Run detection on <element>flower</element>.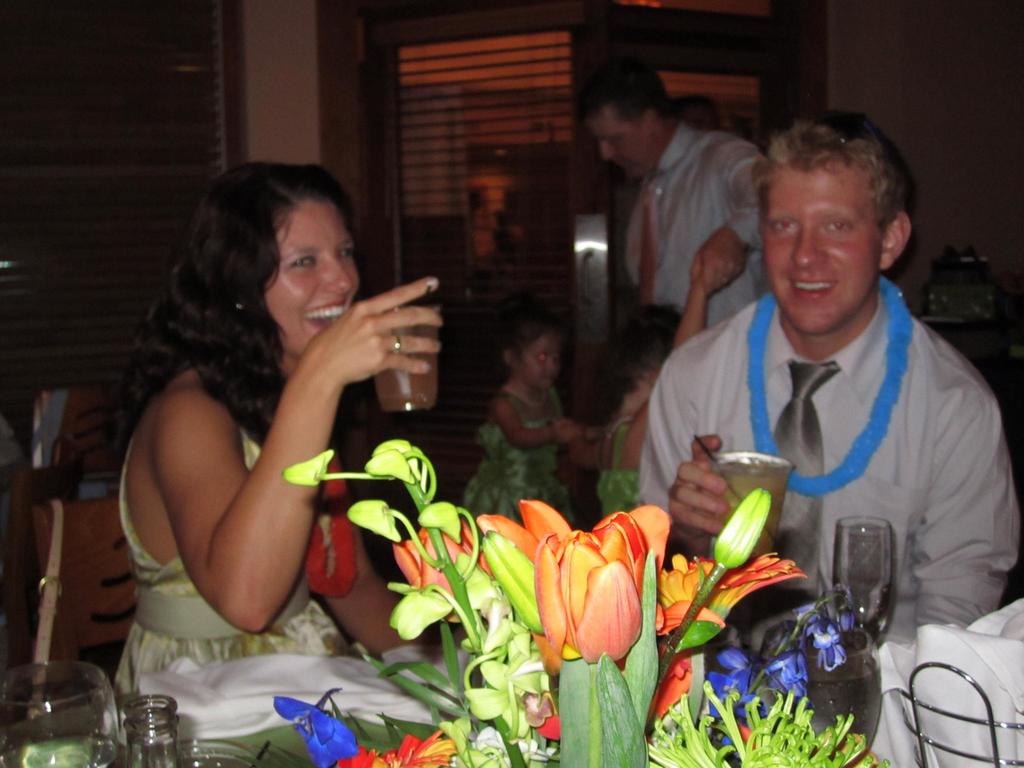
Result: x1=709, y1=487, x2=770, y2=569.
